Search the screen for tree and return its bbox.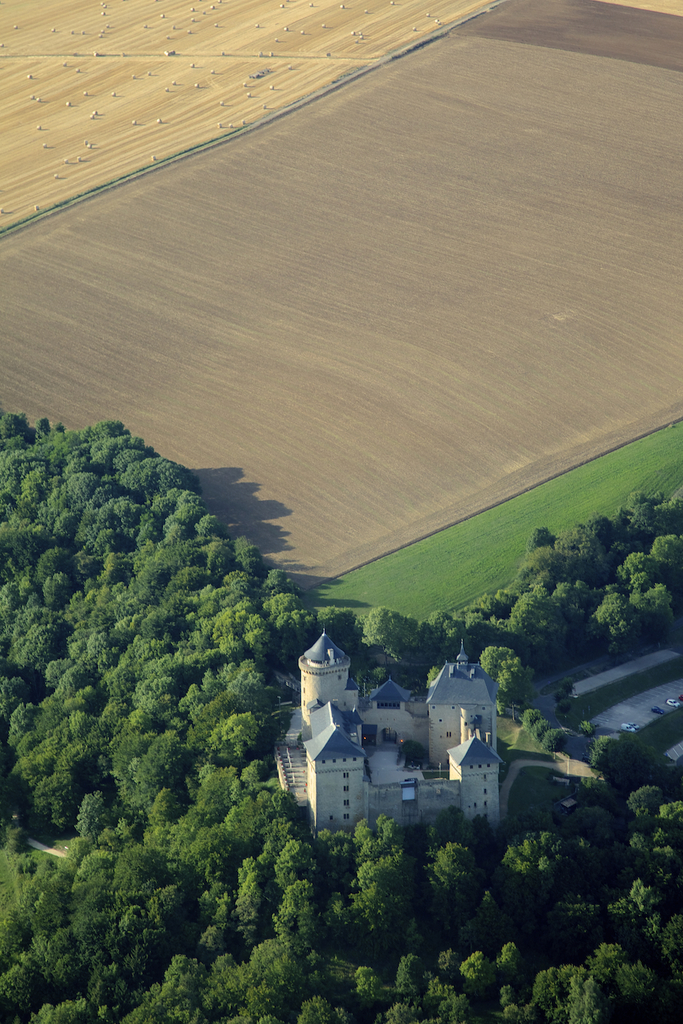
Found: select_region(475, 644, 537, 707).
